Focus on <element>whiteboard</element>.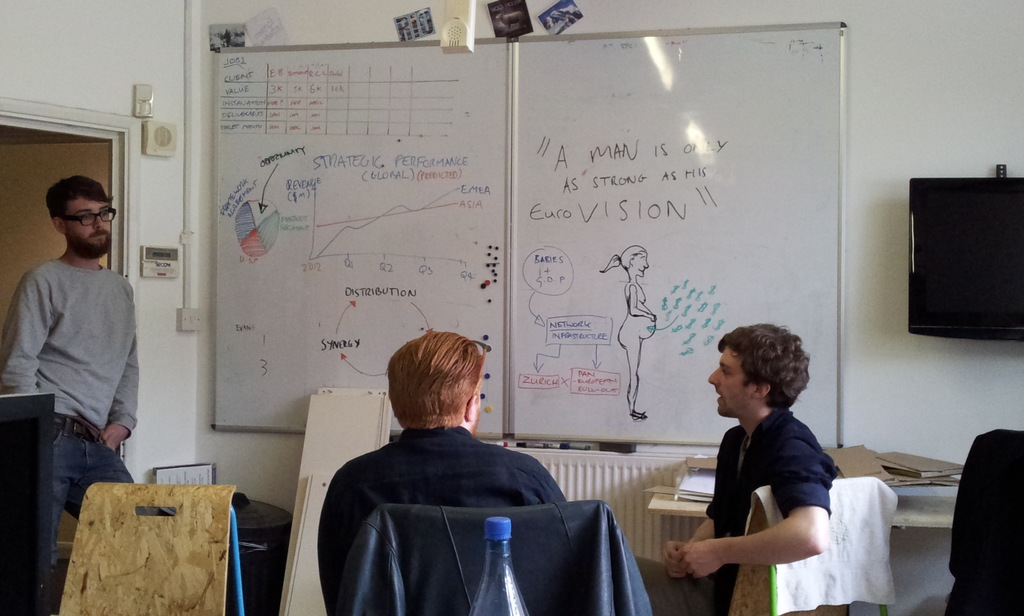
Focused at bbox=(210, 35, 508, 442).
